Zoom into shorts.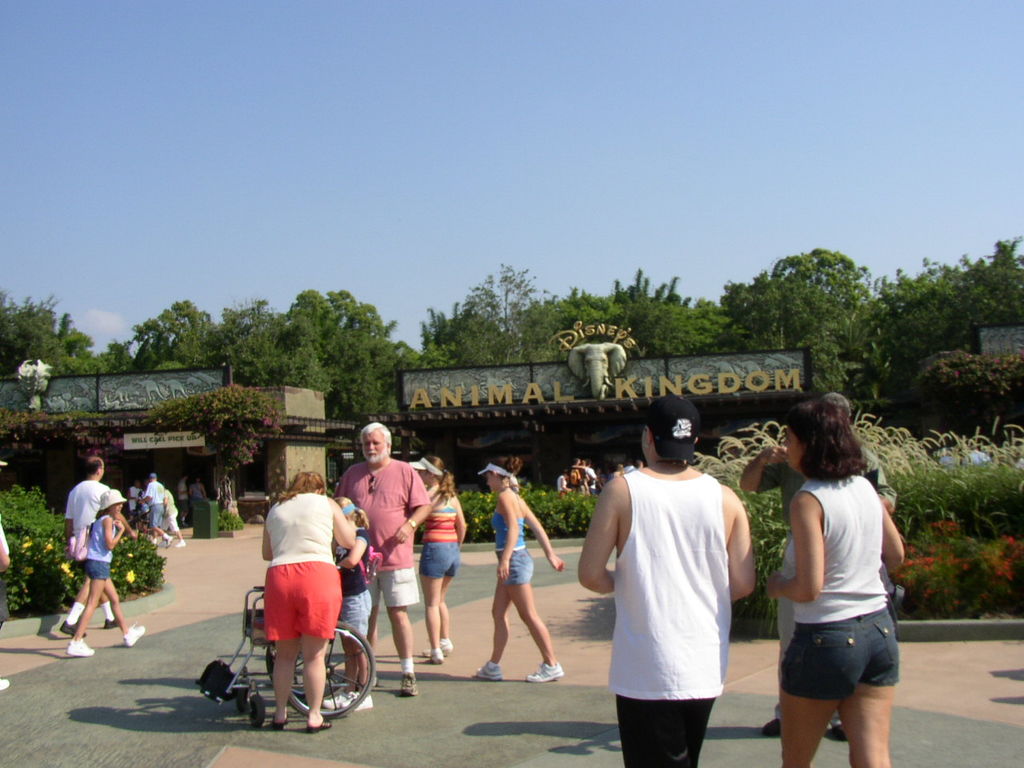
Zoom target: locate(419, 543, 461, 578).
